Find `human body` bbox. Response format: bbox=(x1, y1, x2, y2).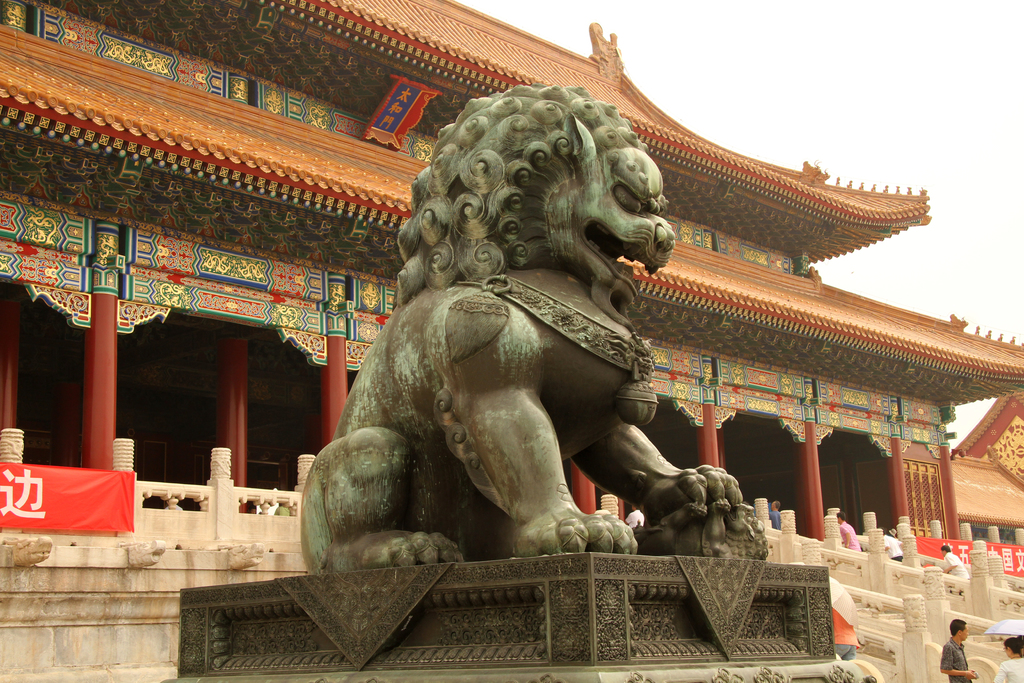
bbox=(622, 509, 646, 528).
